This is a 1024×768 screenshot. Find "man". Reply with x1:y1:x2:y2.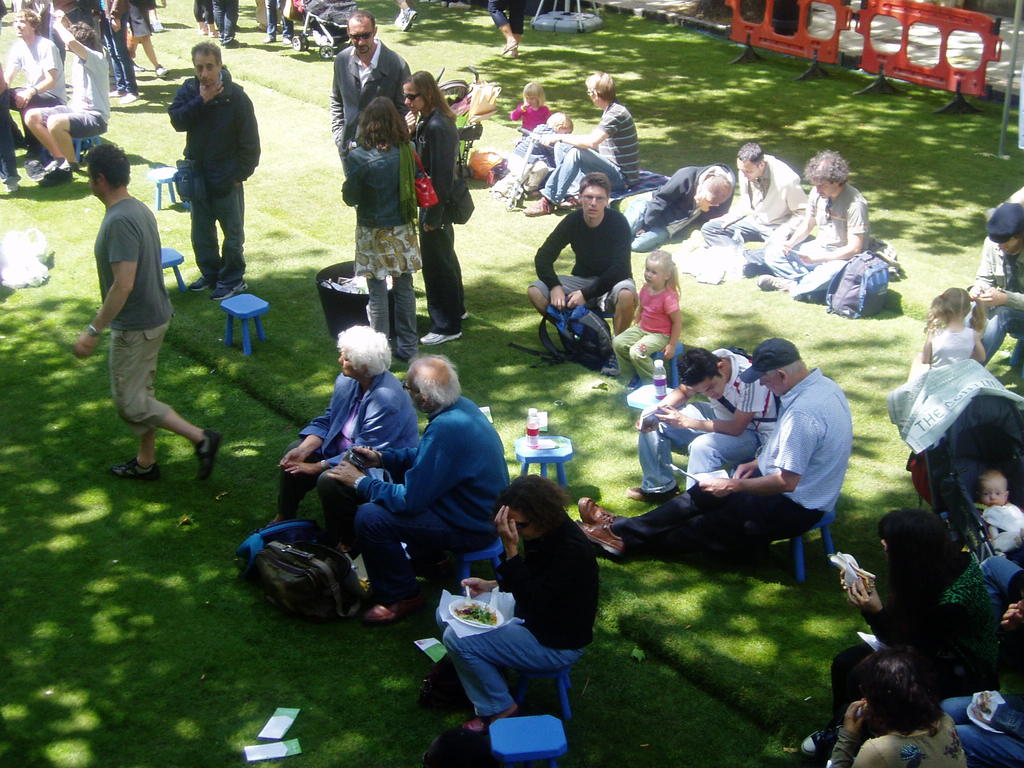
84:134:188:504.
